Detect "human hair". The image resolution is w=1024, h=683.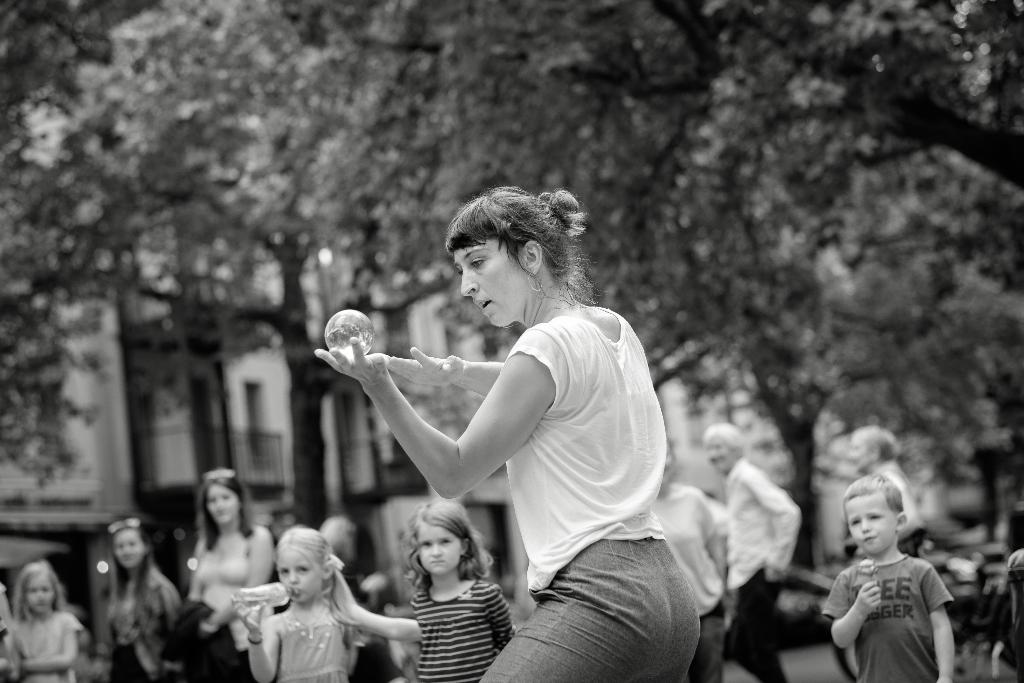
273,521,340,579.
